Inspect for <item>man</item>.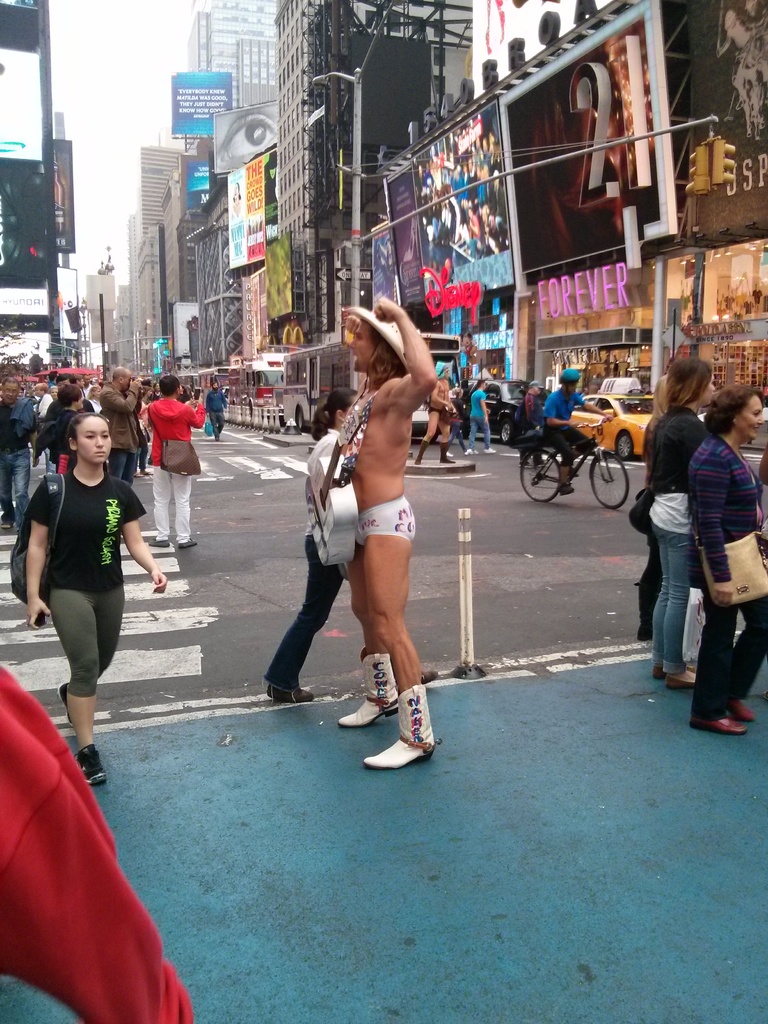
Inspection: [x1=412, y1=360, x2=458, y2=465].
